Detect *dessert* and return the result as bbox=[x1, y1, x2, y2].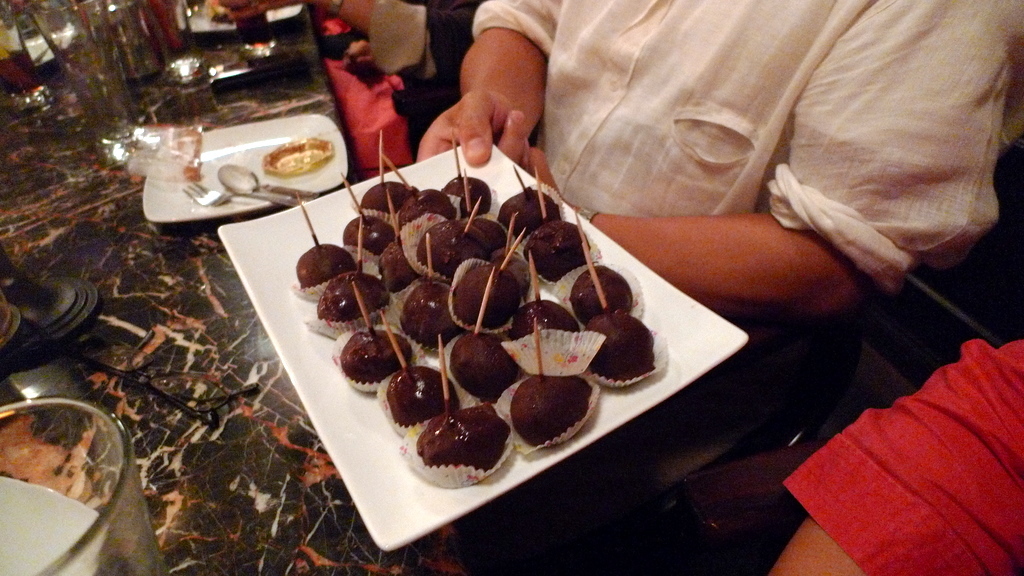
bbox=[303, 181, 712, 514].
